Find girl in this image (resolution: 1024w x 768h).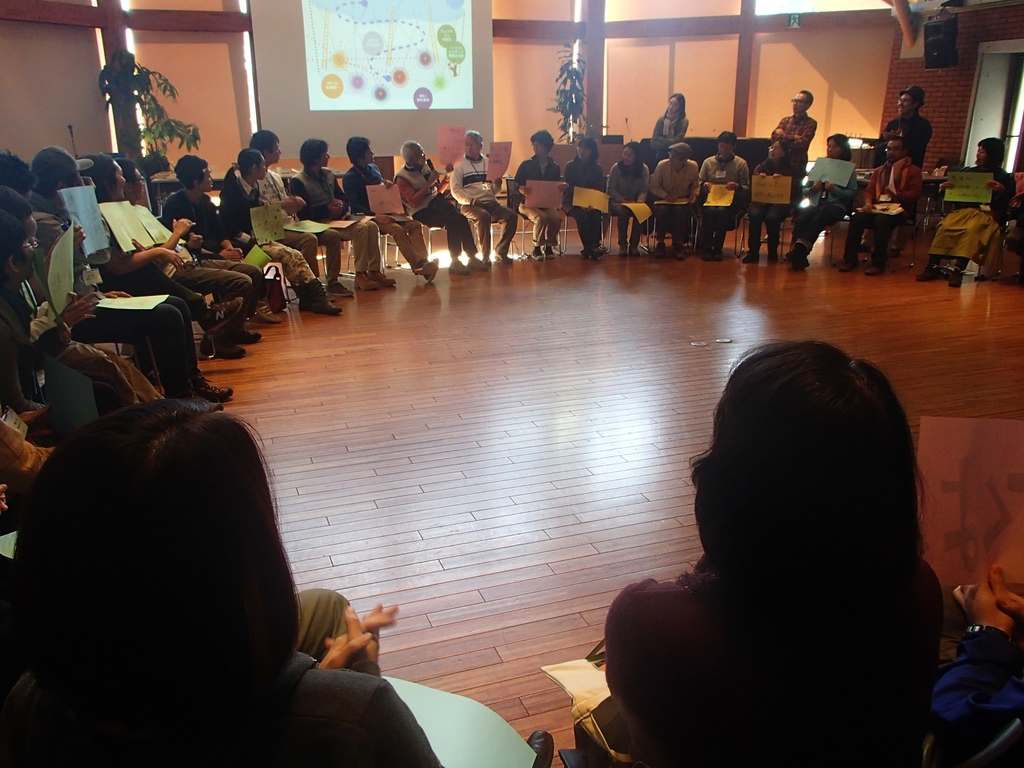
detection(563, 138, 605, 262).
